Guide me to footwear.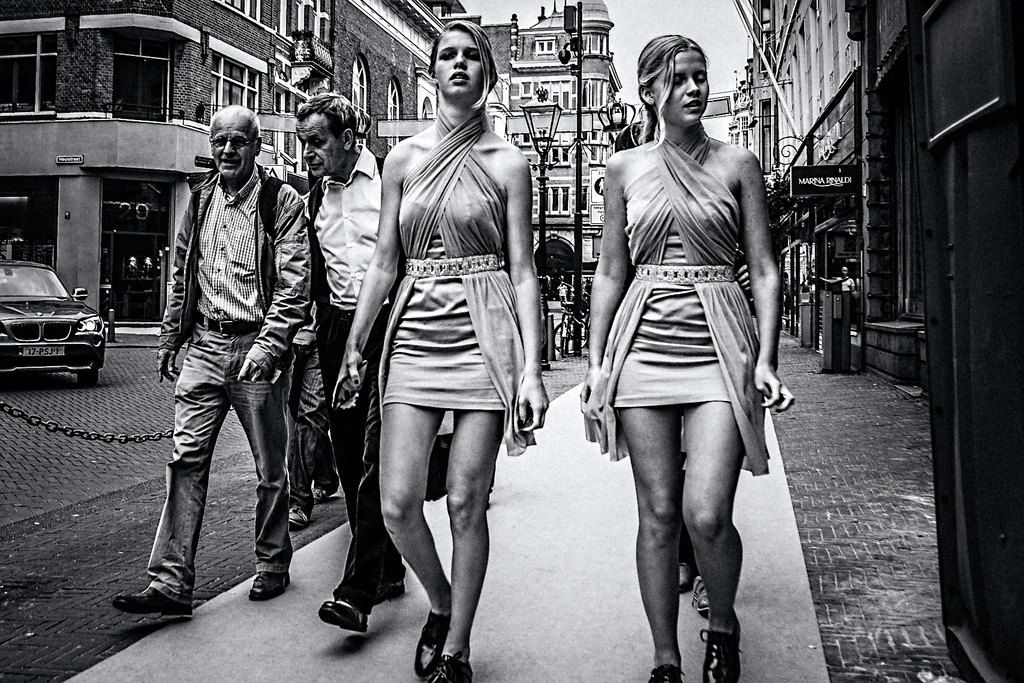
Guidance: <box>650,668,688,682</box>.
